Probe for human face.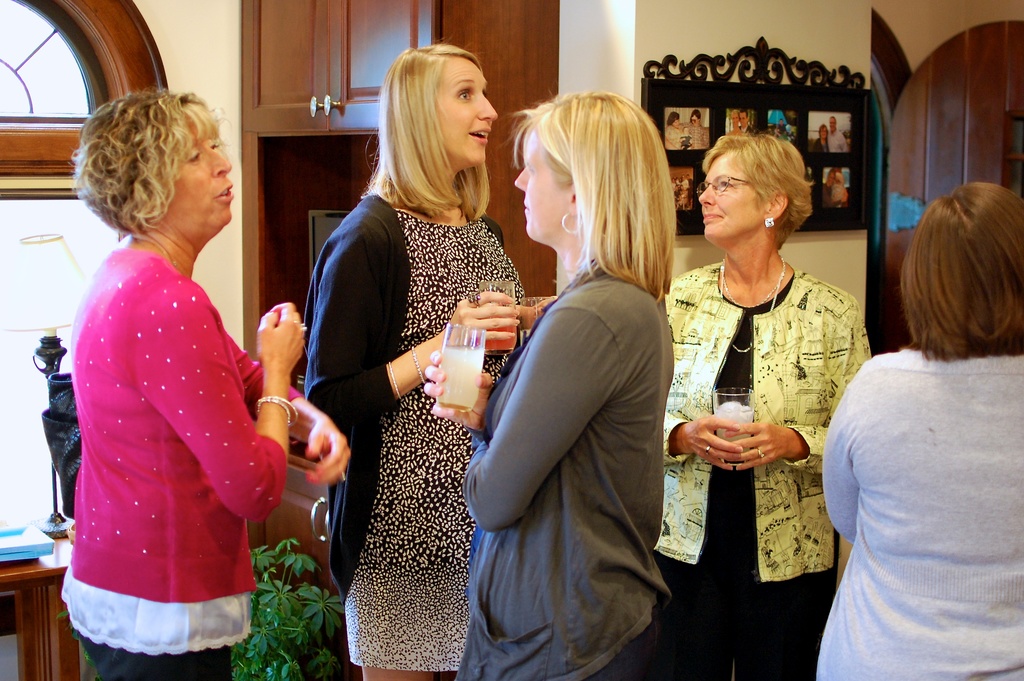
Probe result: region(829, 117, 836, 128).
